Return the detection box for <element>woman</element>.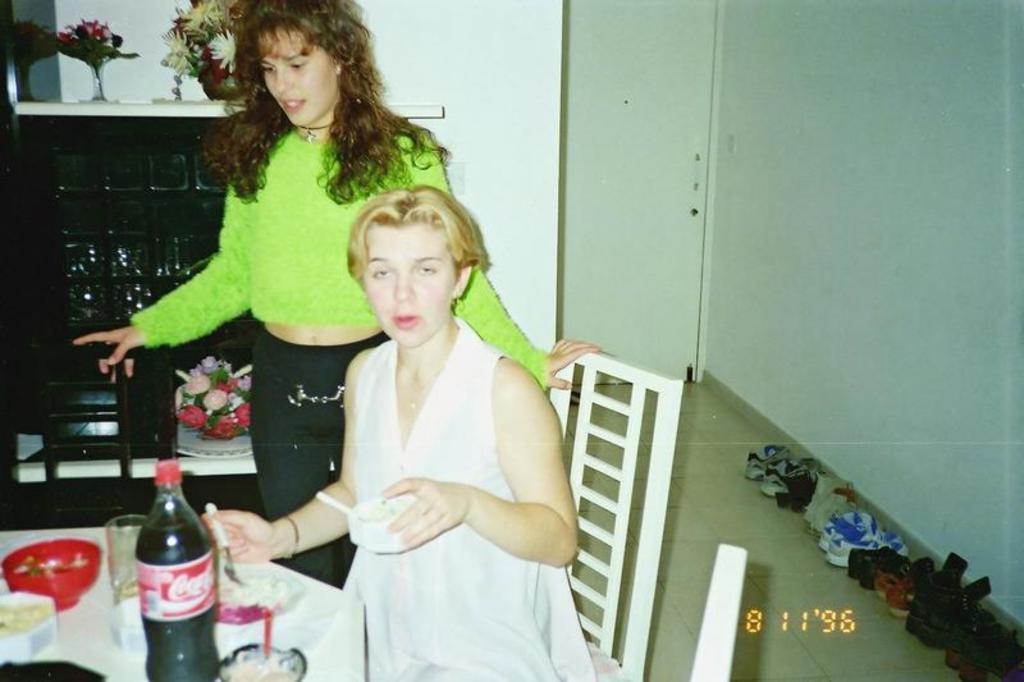
Rect(76, 0, 611, 591).
